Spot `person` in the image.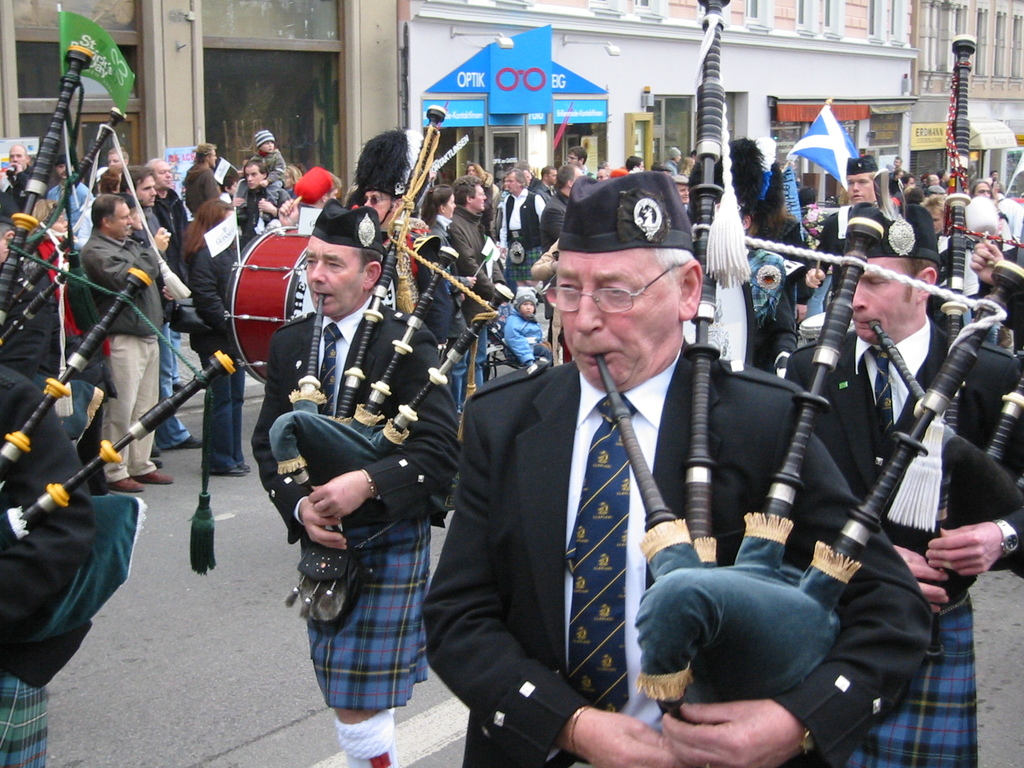
`person` found at [737,212,799,379].
